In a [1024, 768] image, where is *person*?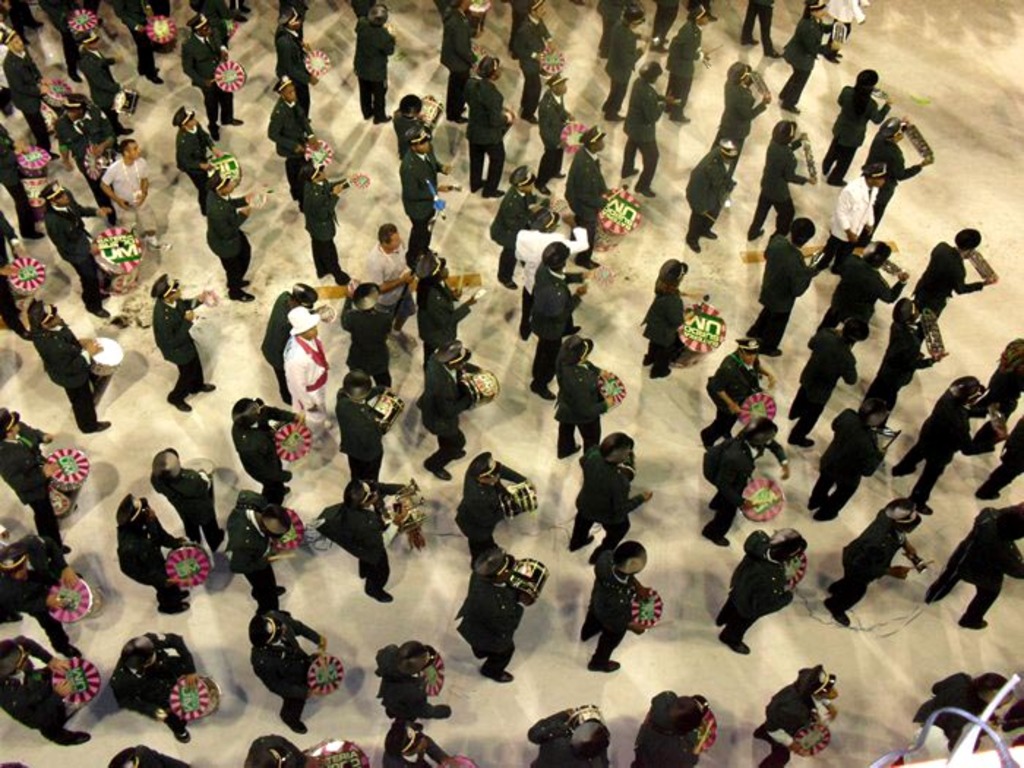
(x1=810, y1=396, x2=891, y2=524).
